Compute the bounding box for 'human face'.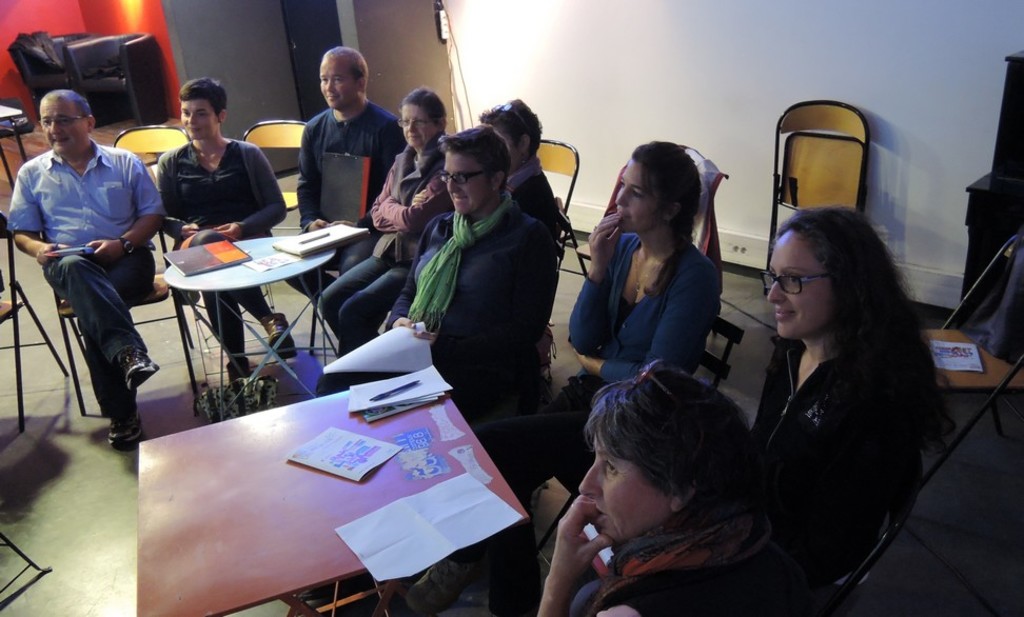
box=[614, 163, 665, 238].
